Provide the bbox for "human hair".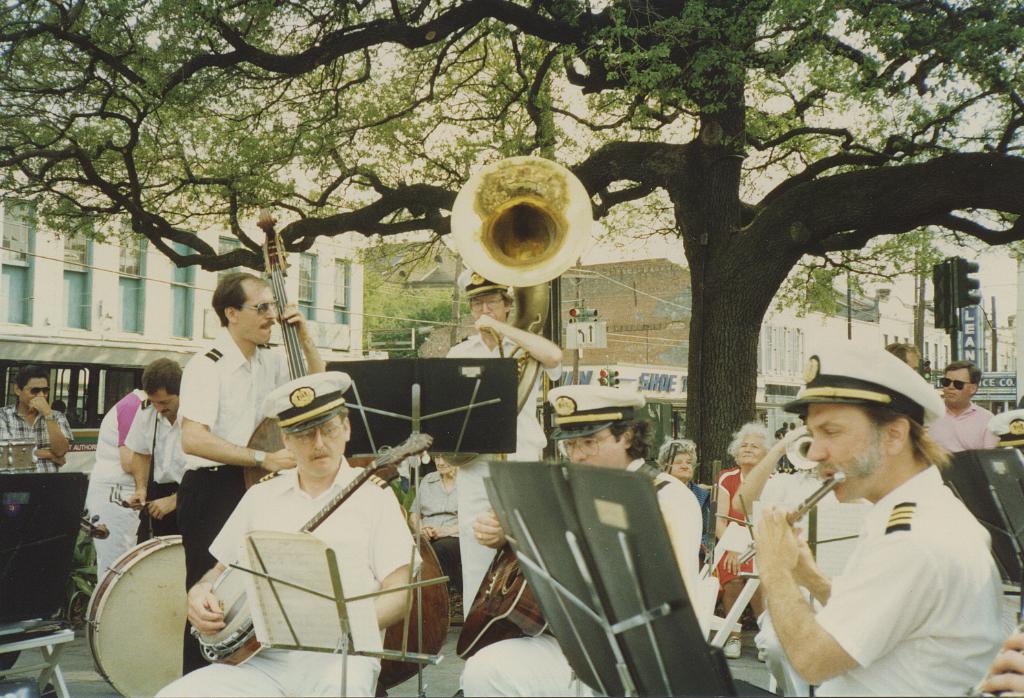
BBox(141, 356, 186, 397).
